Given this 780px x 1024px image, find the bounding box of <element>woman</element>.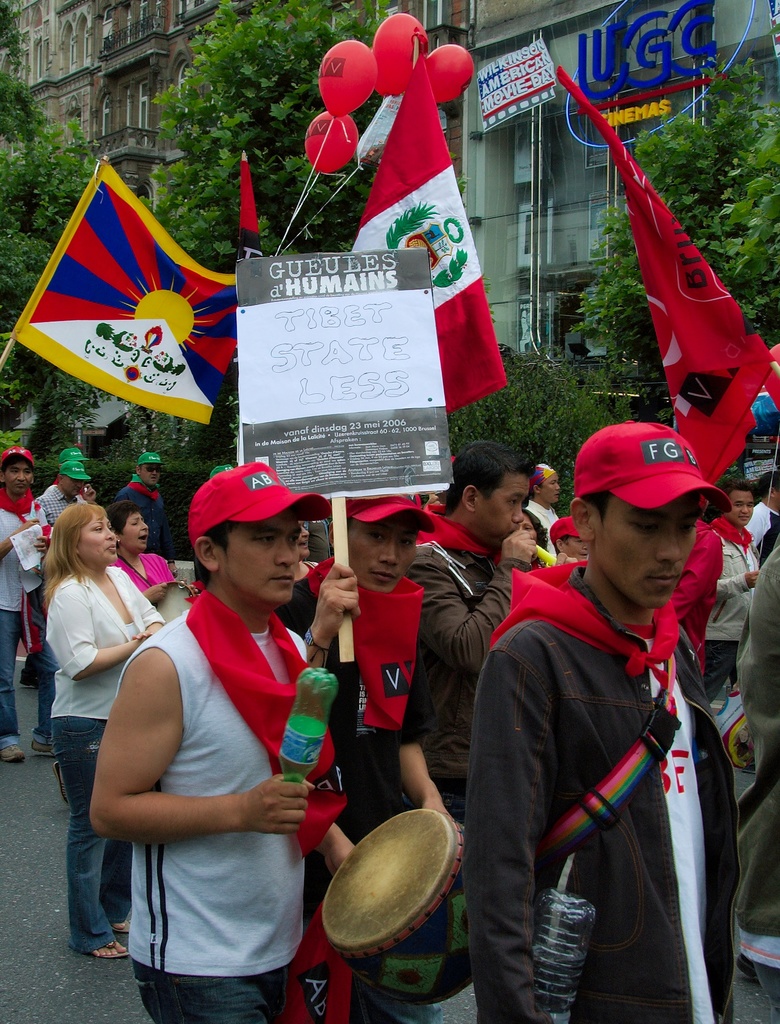
[left=110, top=507, right=202, bottom=615].
